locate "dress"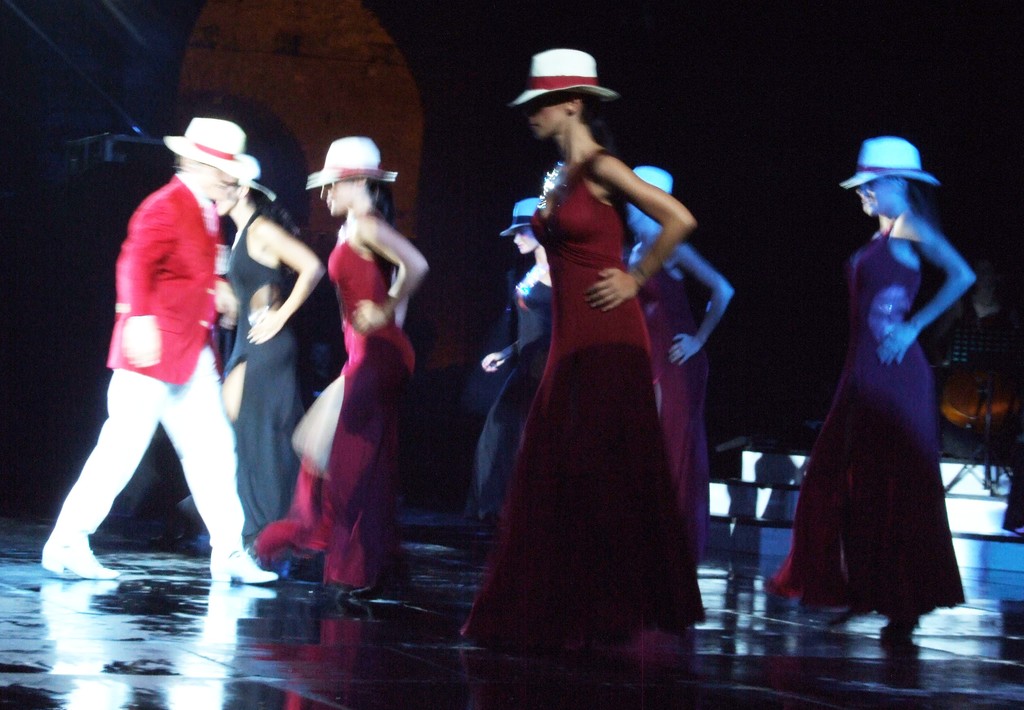
detection(463, 150, 706, 649)
